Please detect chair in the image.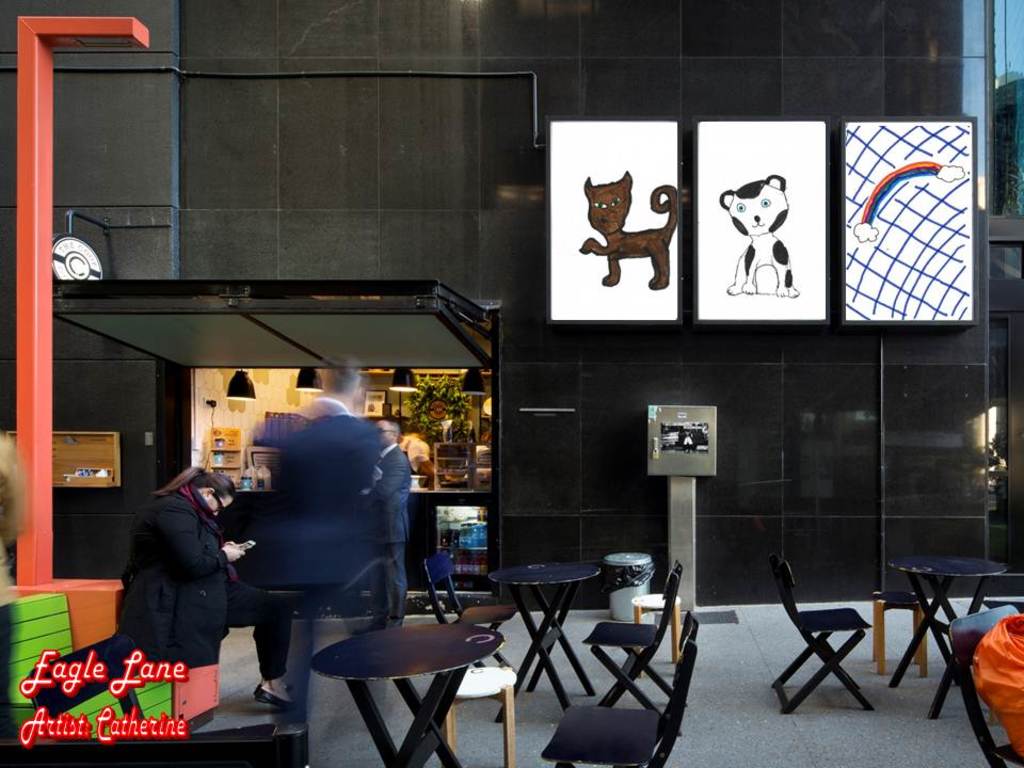
box(764, 551, 873, 721).
